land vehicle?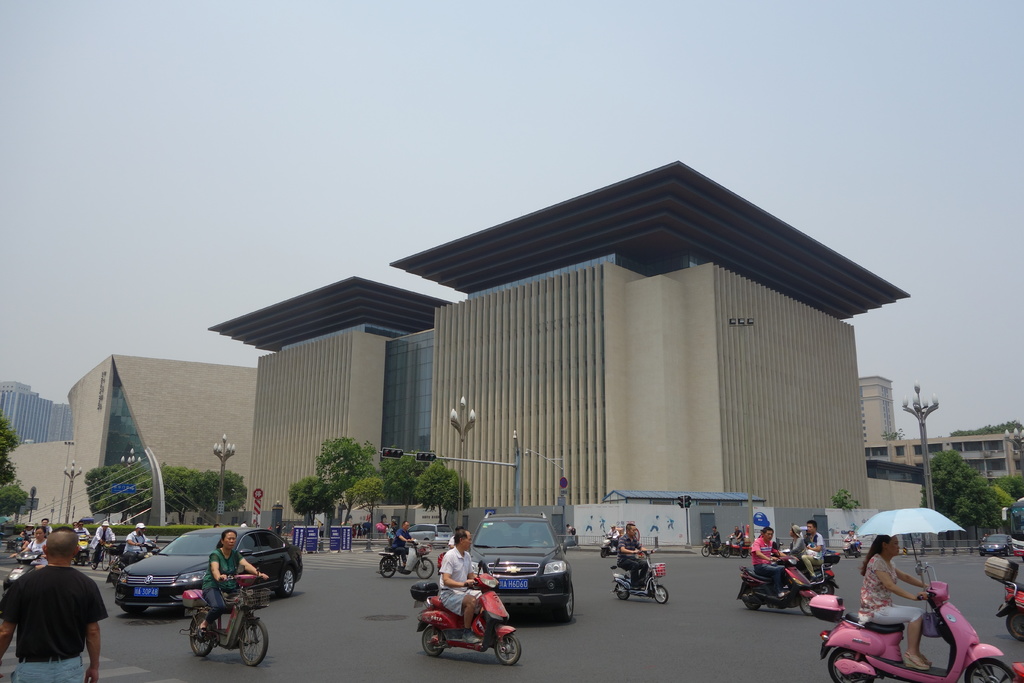
(181,567,268,670)
